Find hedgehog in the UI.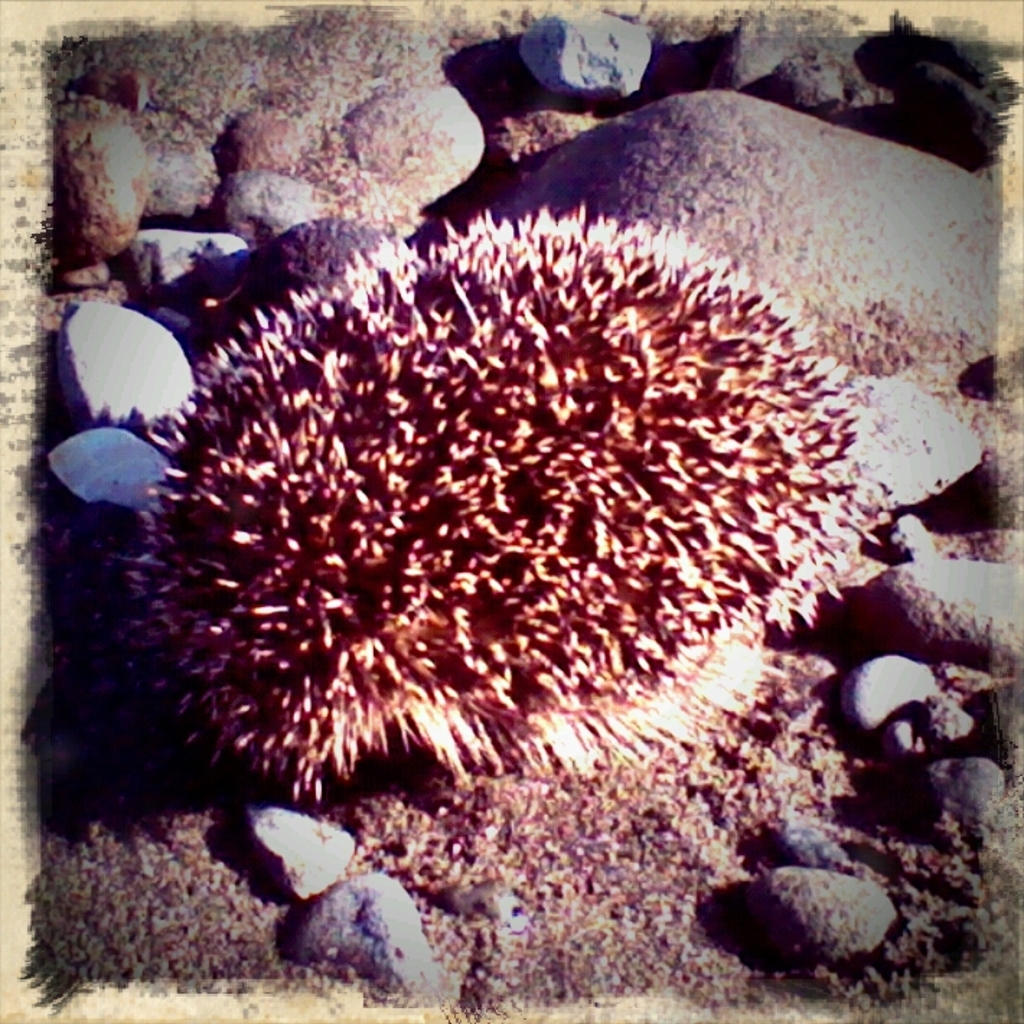
UI element at left=124, top=198, right=899, bottom=808.
